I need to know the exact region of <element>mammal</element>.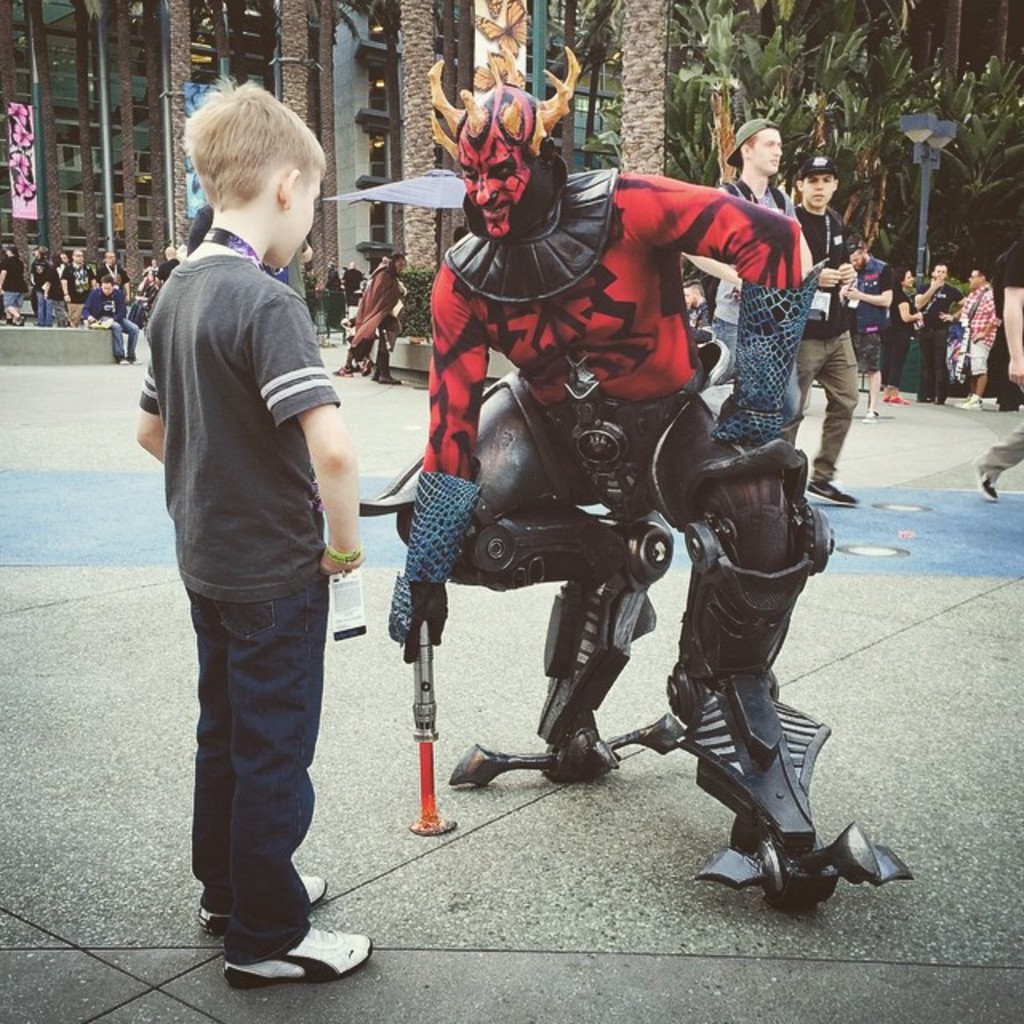
Region: [974, 408, 1022, 504].
